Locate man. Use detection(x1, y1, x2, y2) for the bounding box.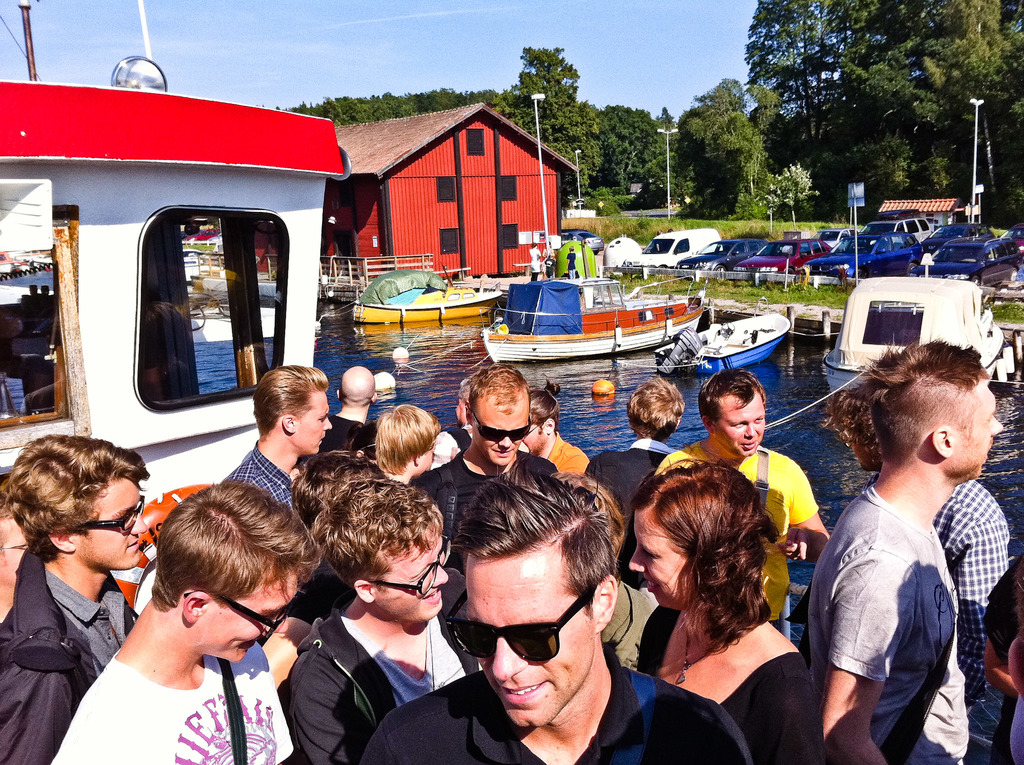
detection(224, 362, 330, 506).
